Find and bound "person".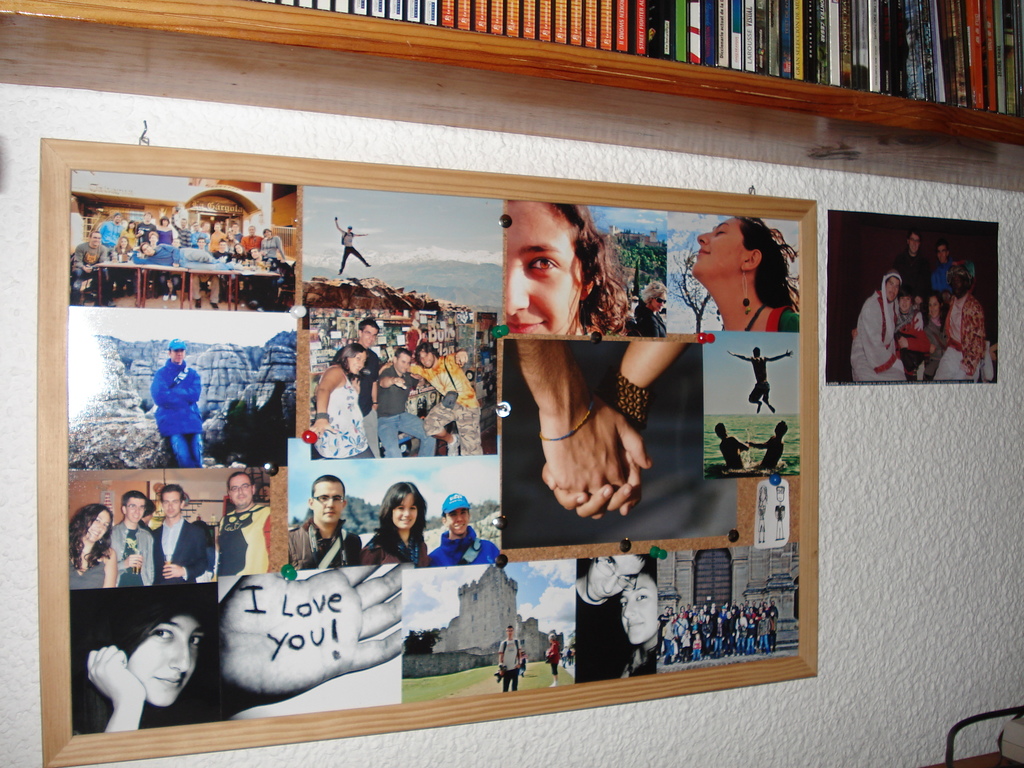
Bound: pyautogui.locateOnScreen(500, 203, 633, 342).
